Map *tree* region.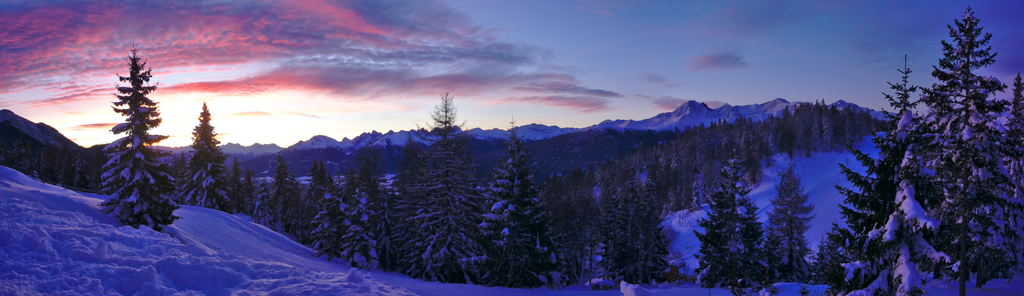
Mapped to (left=826, top=28, right=1013, bottom=295).
